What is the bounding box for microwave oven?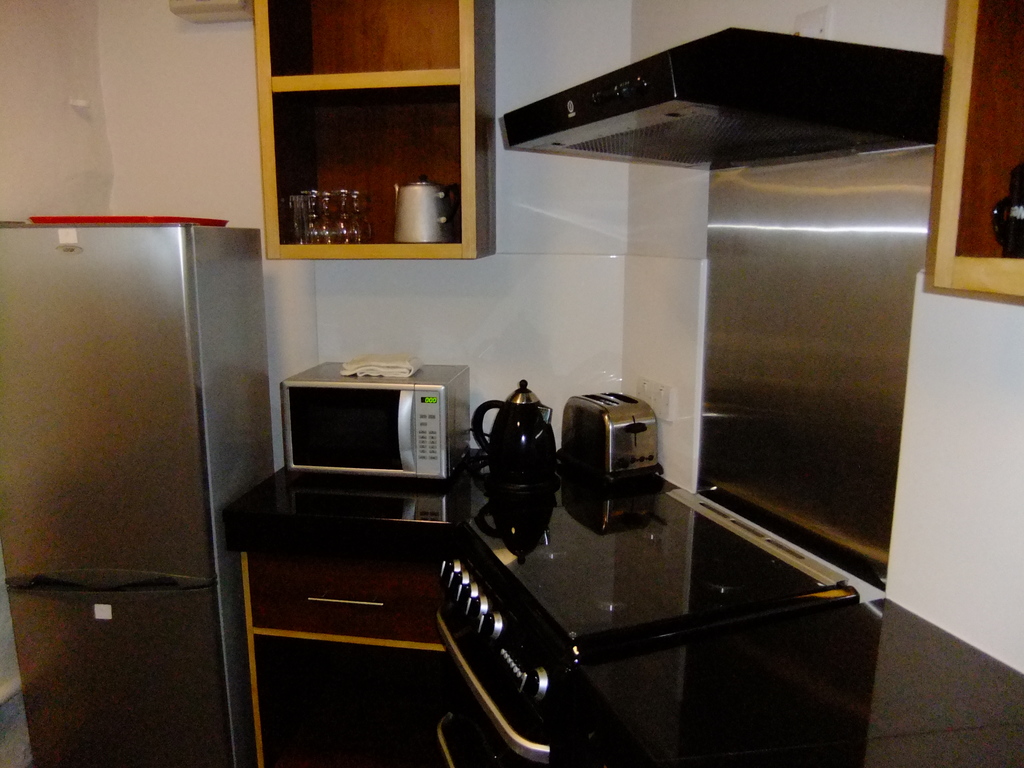
crop(281, 364, 454, 497).
